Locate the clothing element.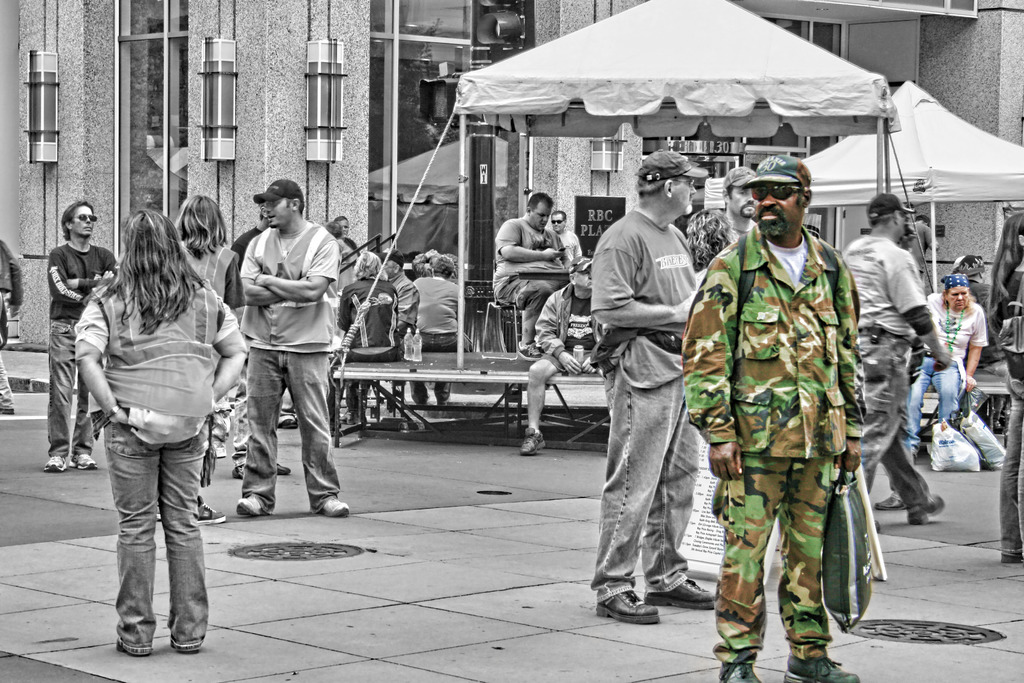
Element bbox: box(844, 233, 939, 511).
